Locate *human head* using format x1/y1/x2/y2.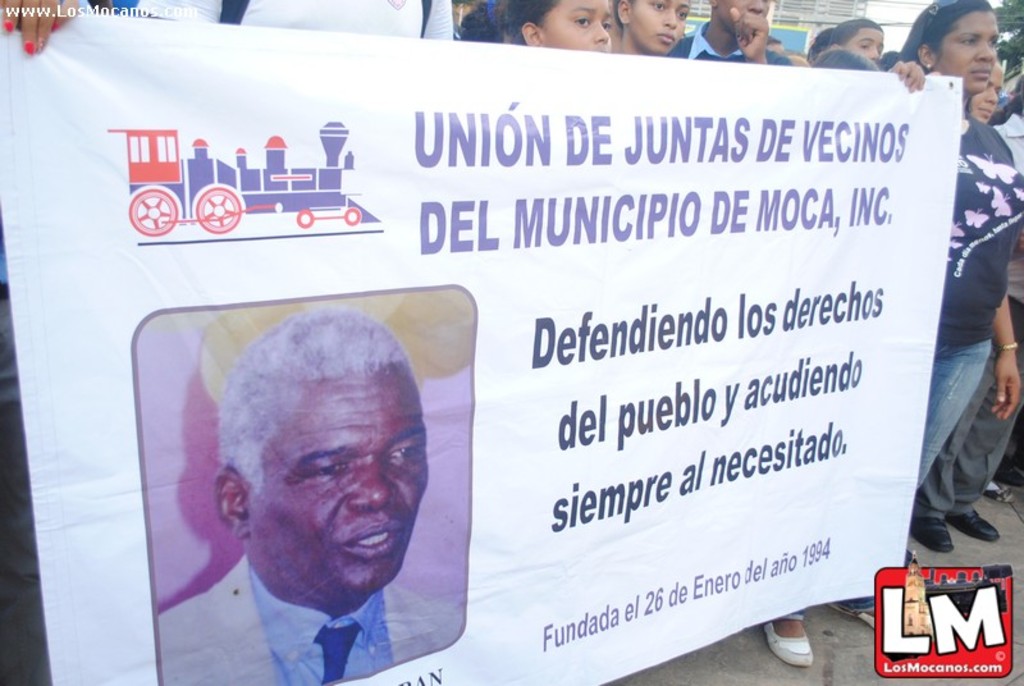
1010/67/1023/122.
